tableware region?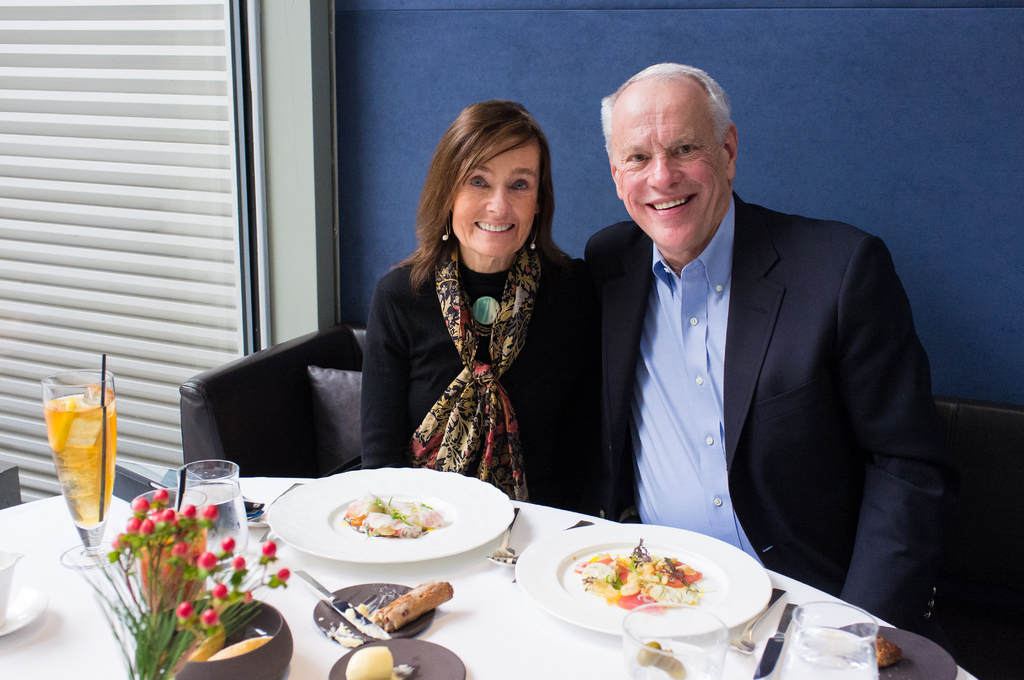
left=0, top=579, right=47, bottom=635
